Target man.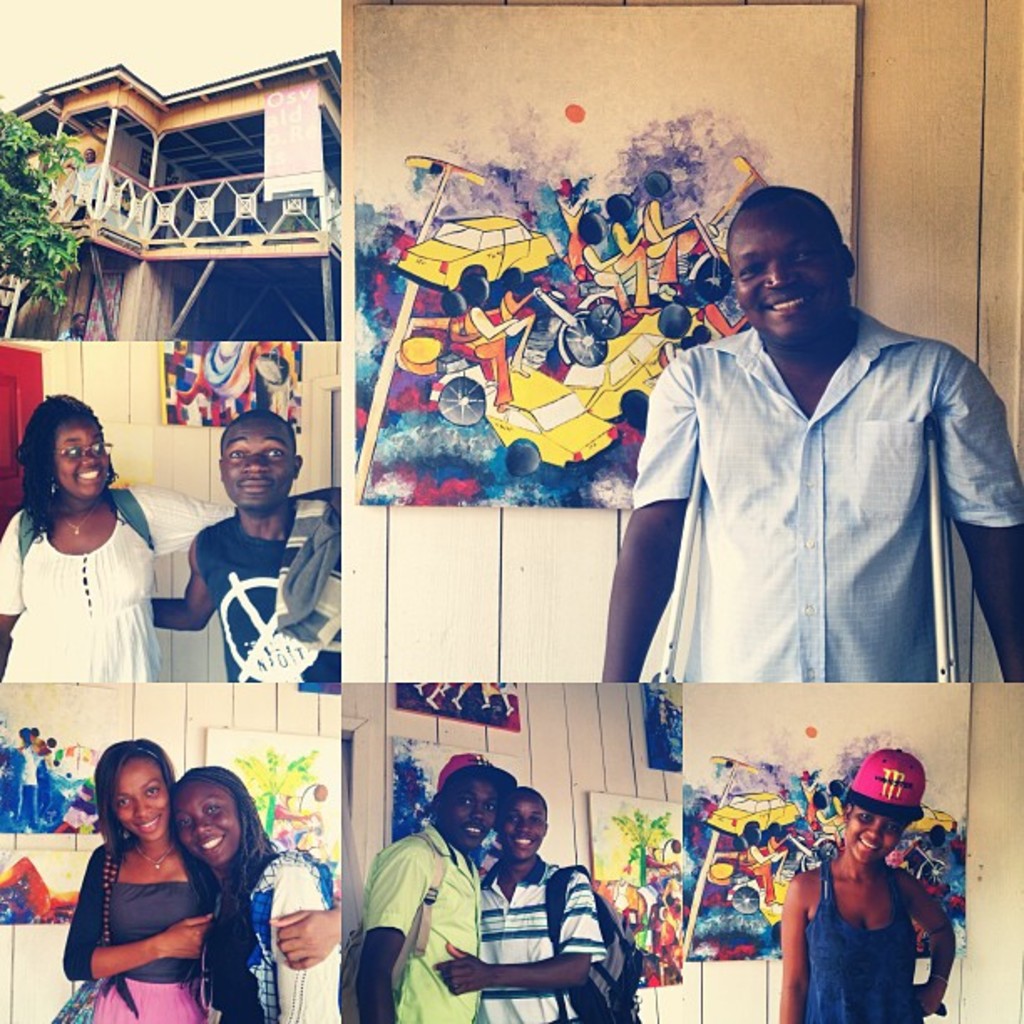
Target region: rect(617, 167, 986, 793).
